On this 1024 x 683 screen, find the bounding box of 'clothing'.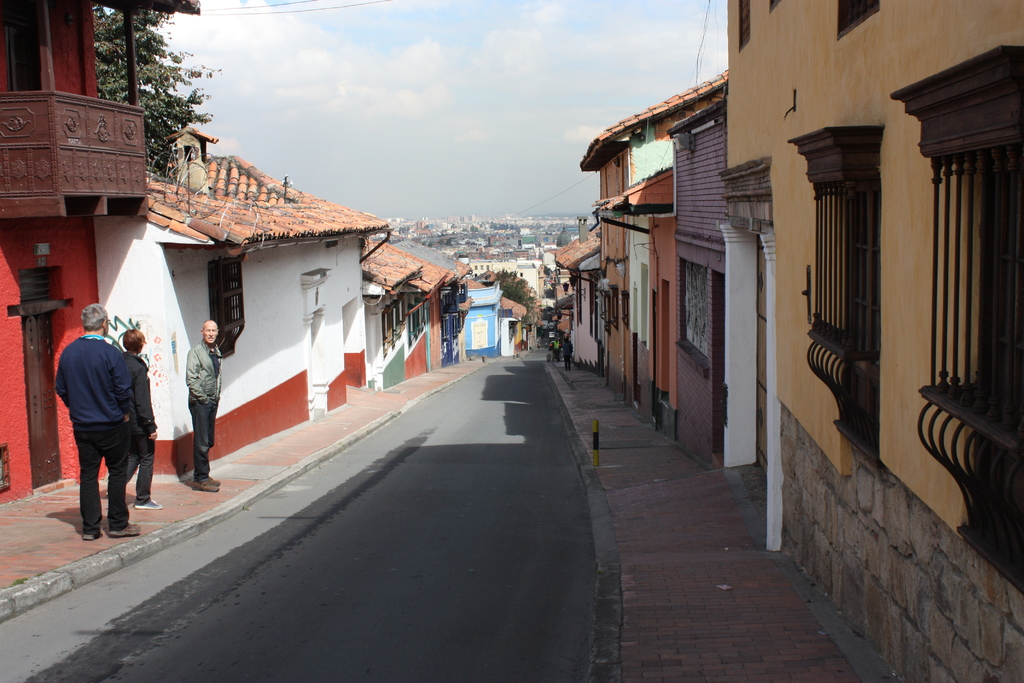
Bounding box: <region>124, 346, 161, 427</region>.
